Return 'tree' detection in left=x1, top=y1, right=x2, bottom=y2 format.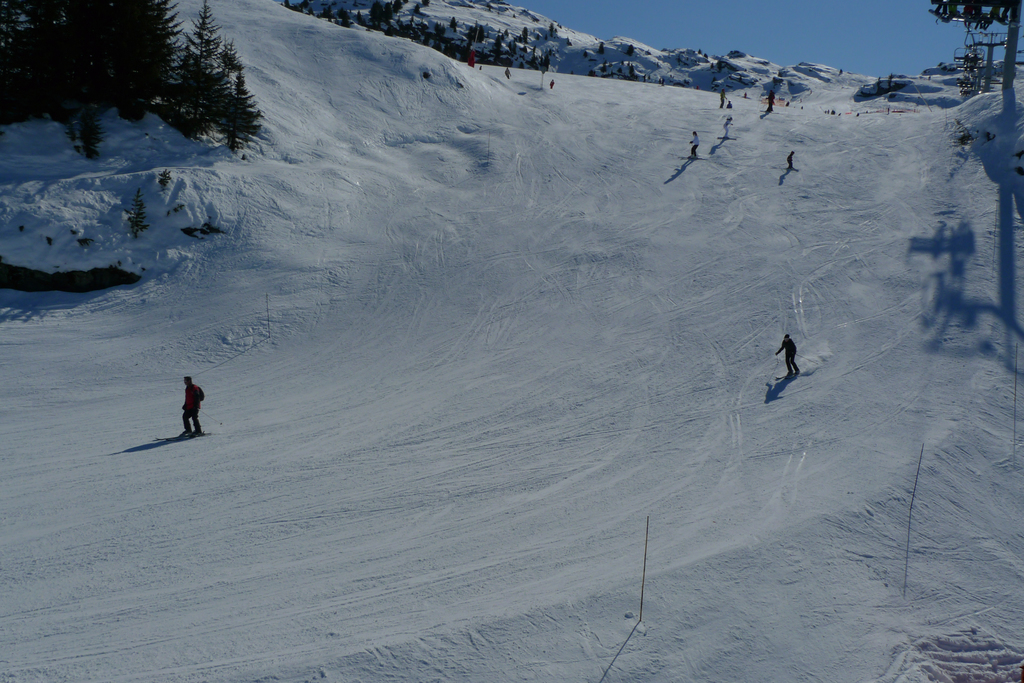
left=861, top=74, right=885, bottom=91.
